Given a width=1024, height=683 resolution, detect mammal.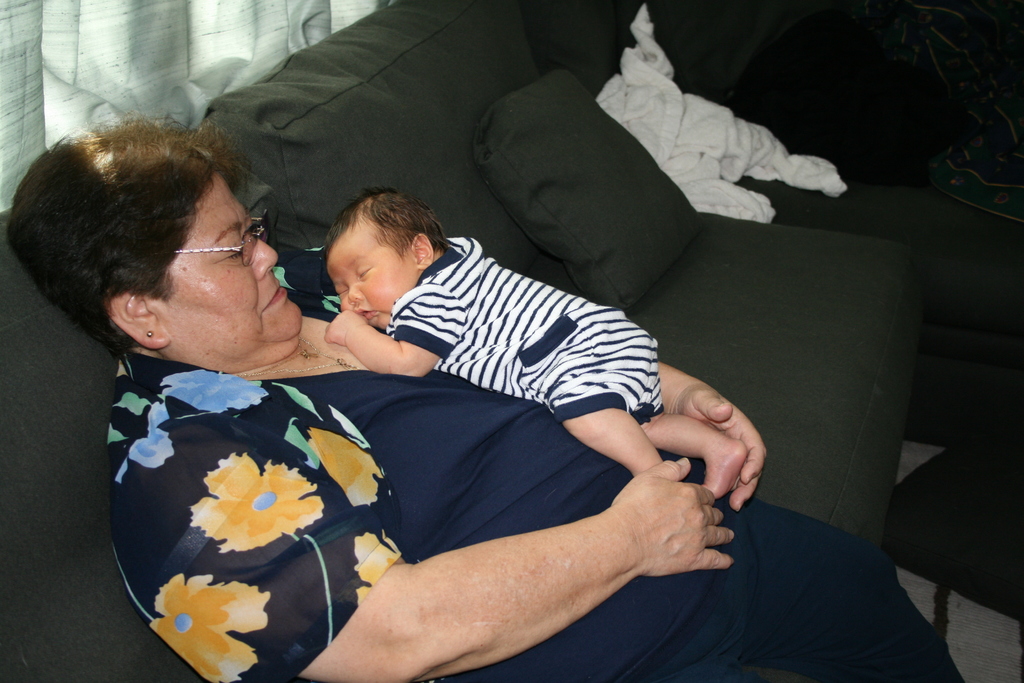
l=327, t=168, r=789, b=516.
